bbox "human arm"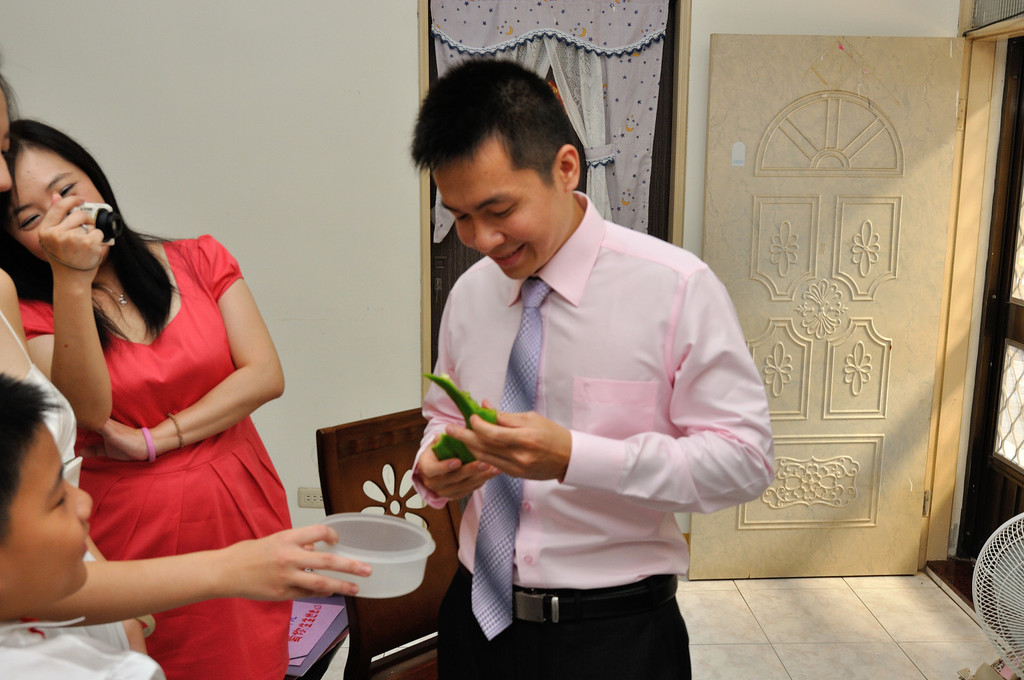
<bbox>3, 264, 35, 362</bbox>
